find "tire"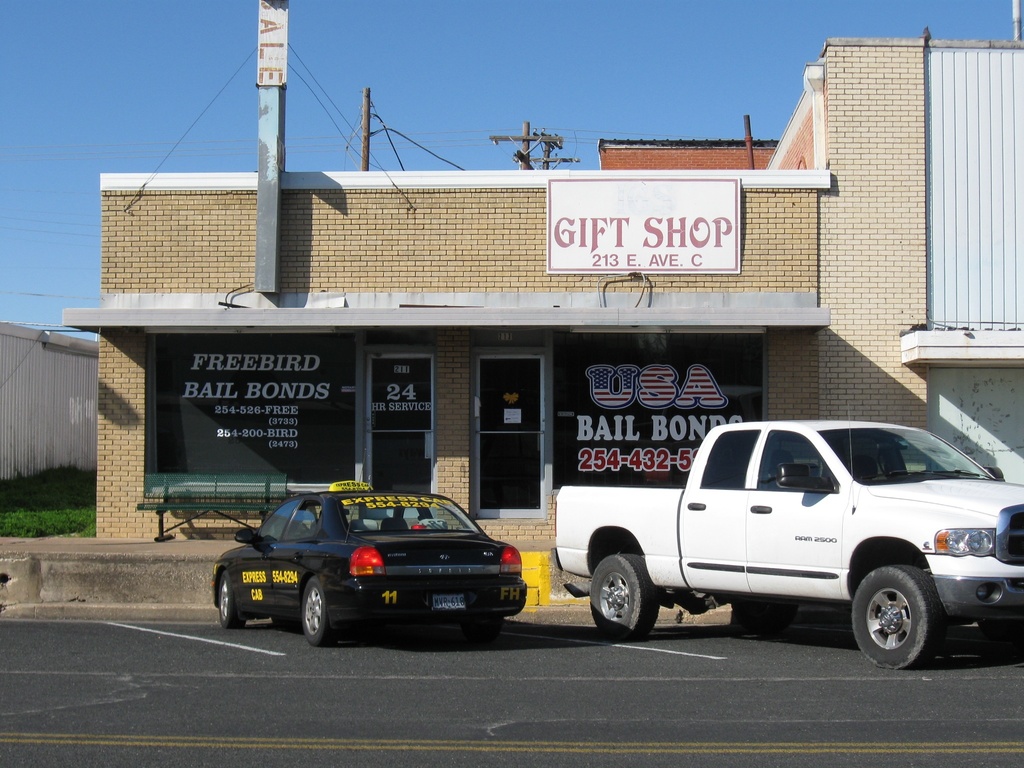
863/561/954/673
